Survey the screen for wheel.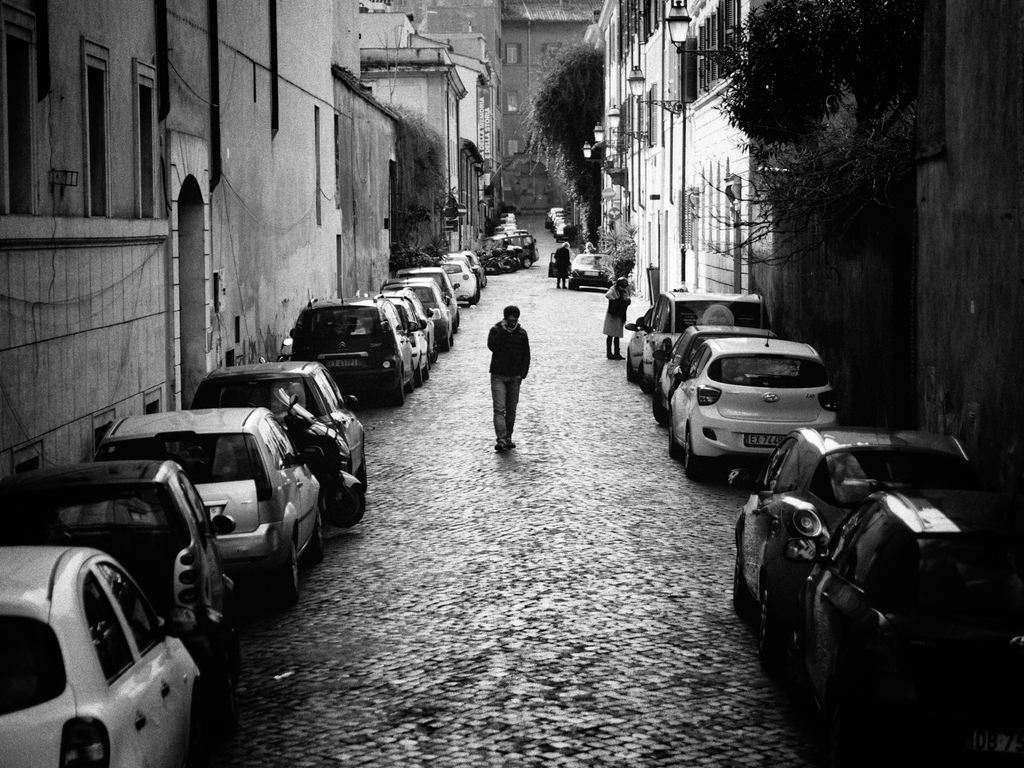
Survey found: detection(415, 362, 422, 386).
